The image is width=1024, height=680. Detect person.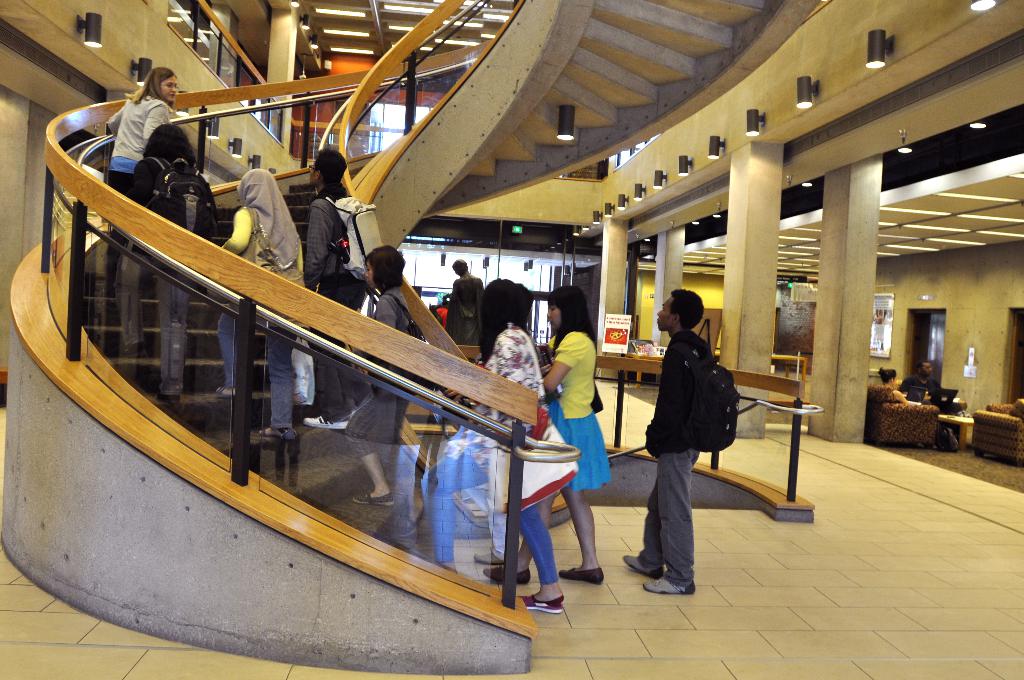
Detection: box=[447, 258, 478, 346].
